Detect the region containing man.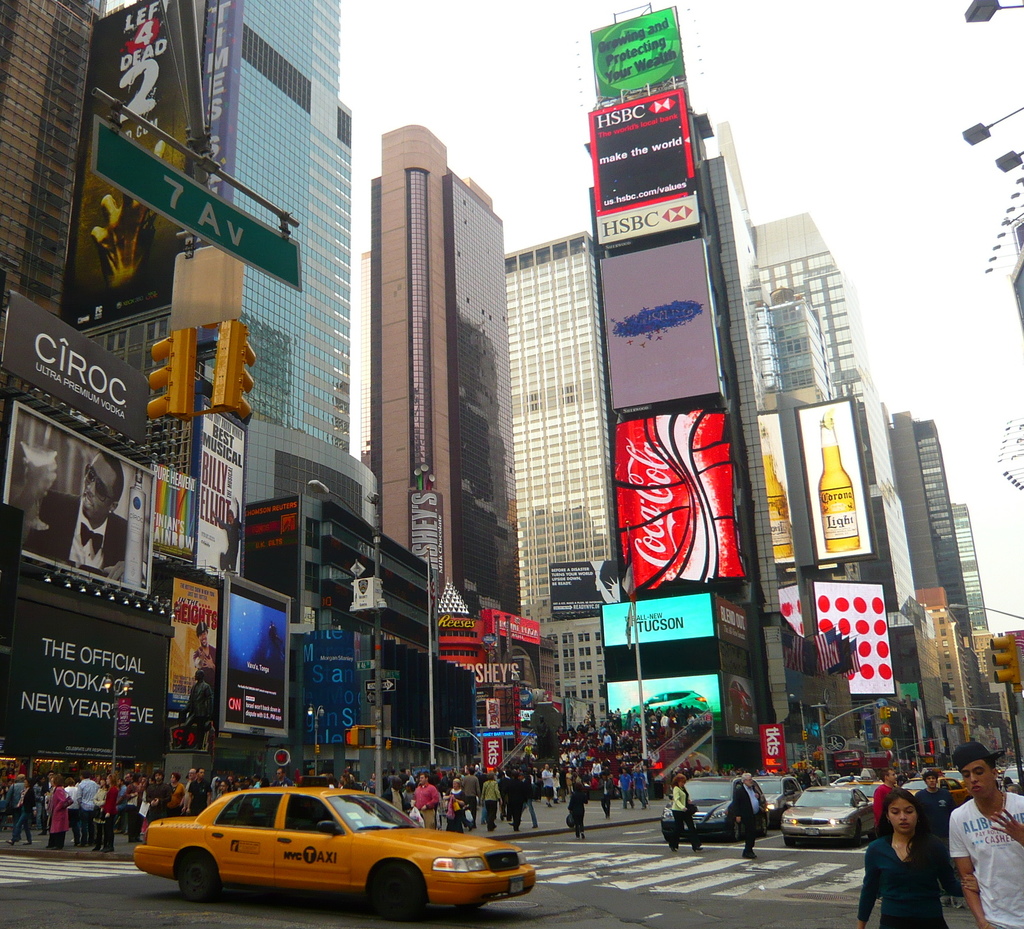
[left=815, top=767, right=828, bottom=780].
